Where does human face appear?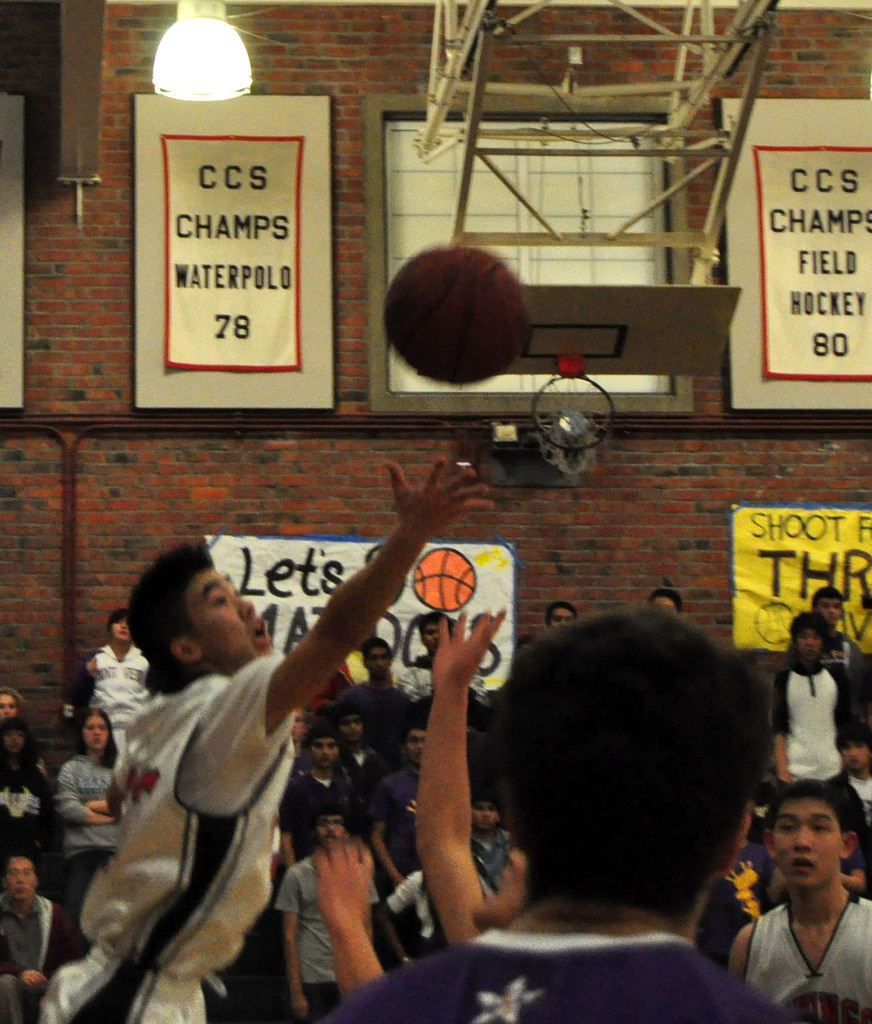
Appears at [189,566,273,672].
